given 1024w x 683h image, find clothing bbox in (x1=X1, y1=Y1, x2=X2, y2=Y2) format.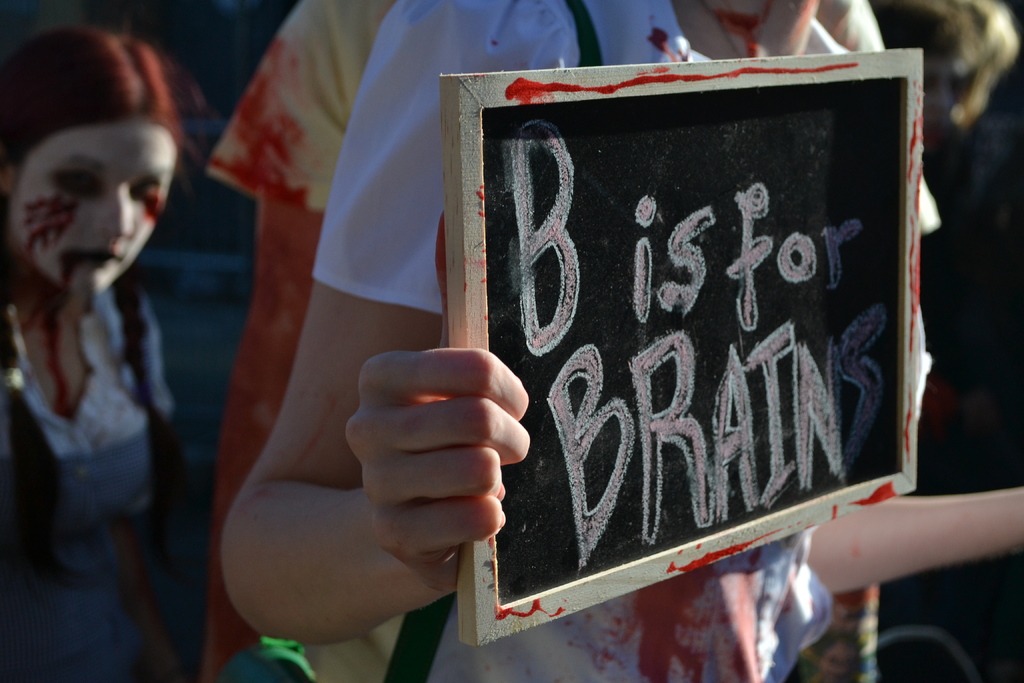
(x1=202, y1=0, x2=939, y2=677).
